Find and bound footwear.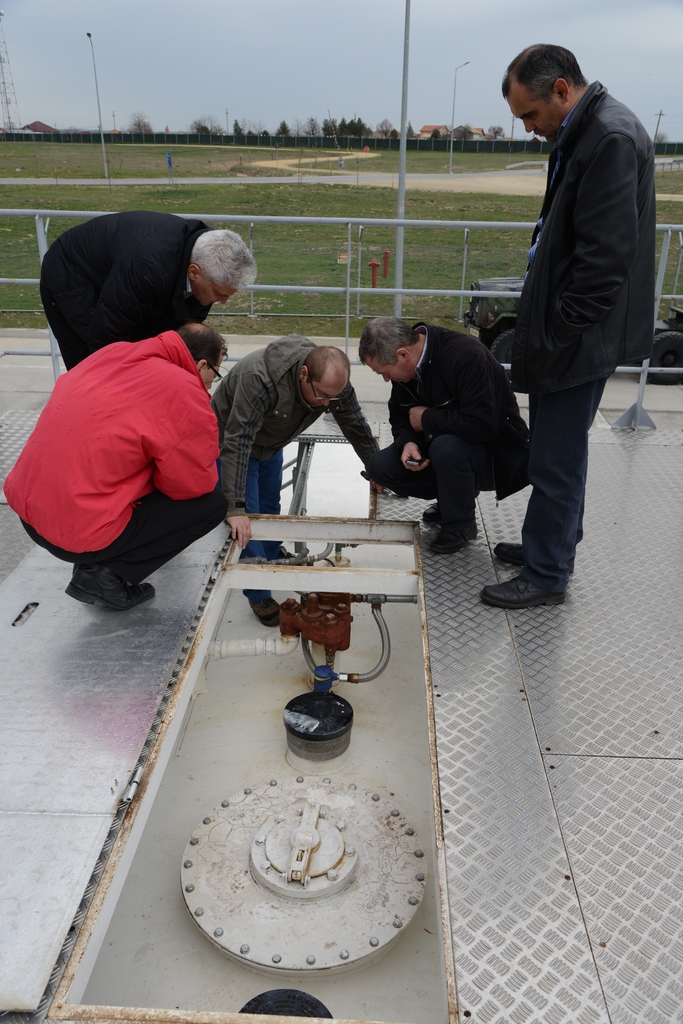
Bound: box=[493, 538, 528, 568].
